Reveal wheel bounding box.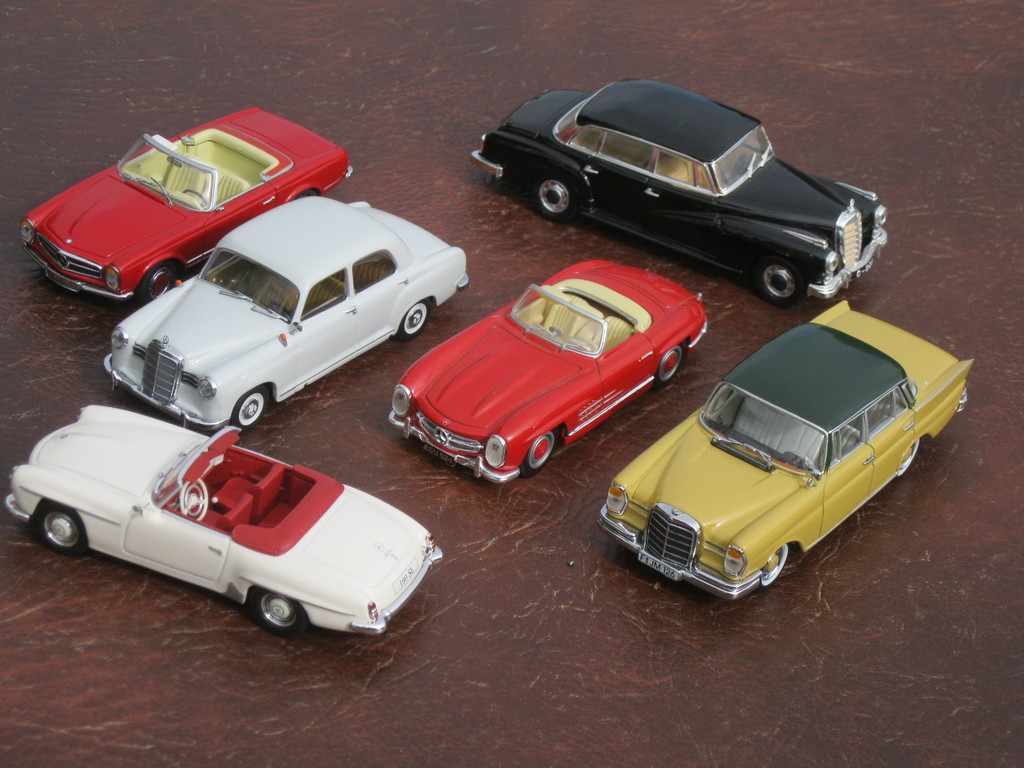
Revealed: bbox=[760, 543, 791, 589].
